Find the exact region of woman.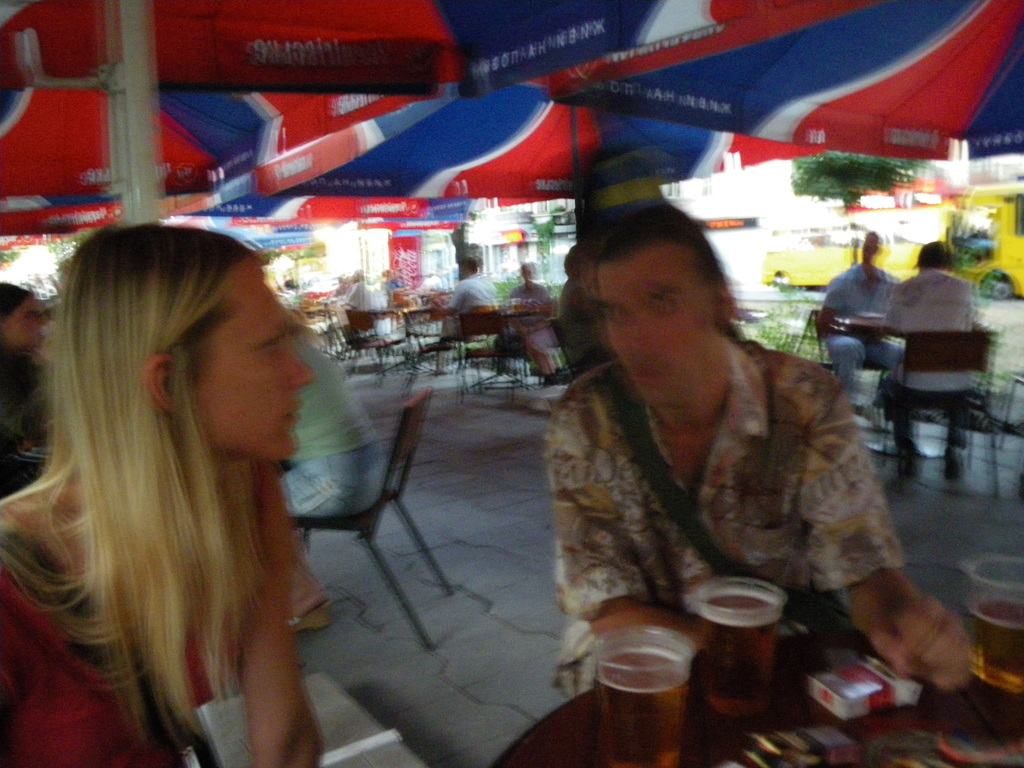
Exact region: [x1=8, y1=205, x2=364, y2=749].
